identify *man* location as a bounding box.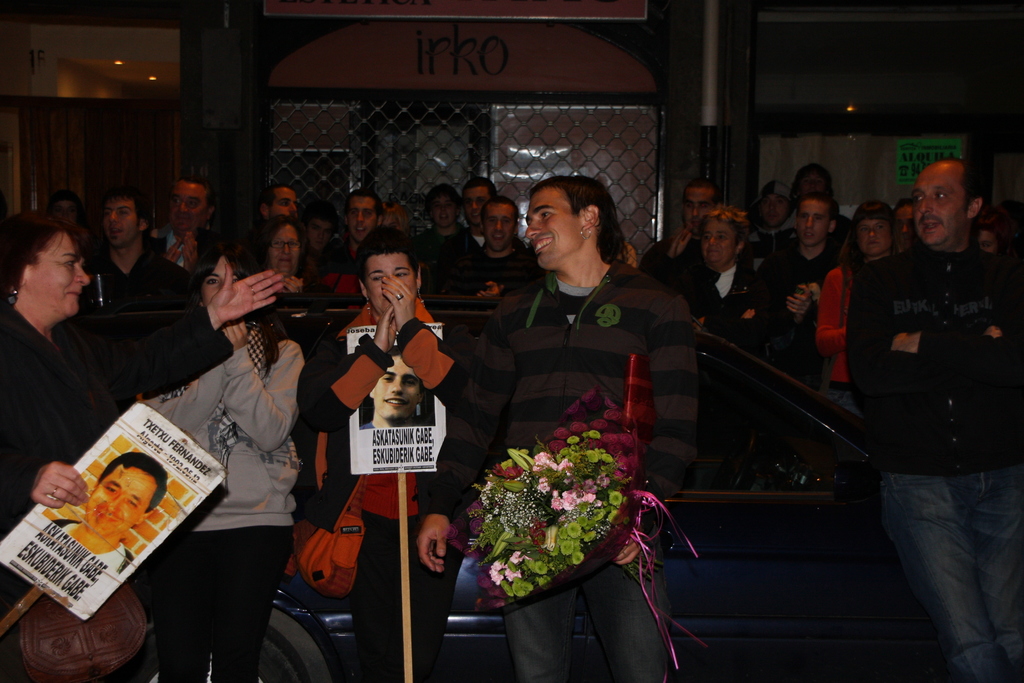
select_region(360, 344, 423, 431).
